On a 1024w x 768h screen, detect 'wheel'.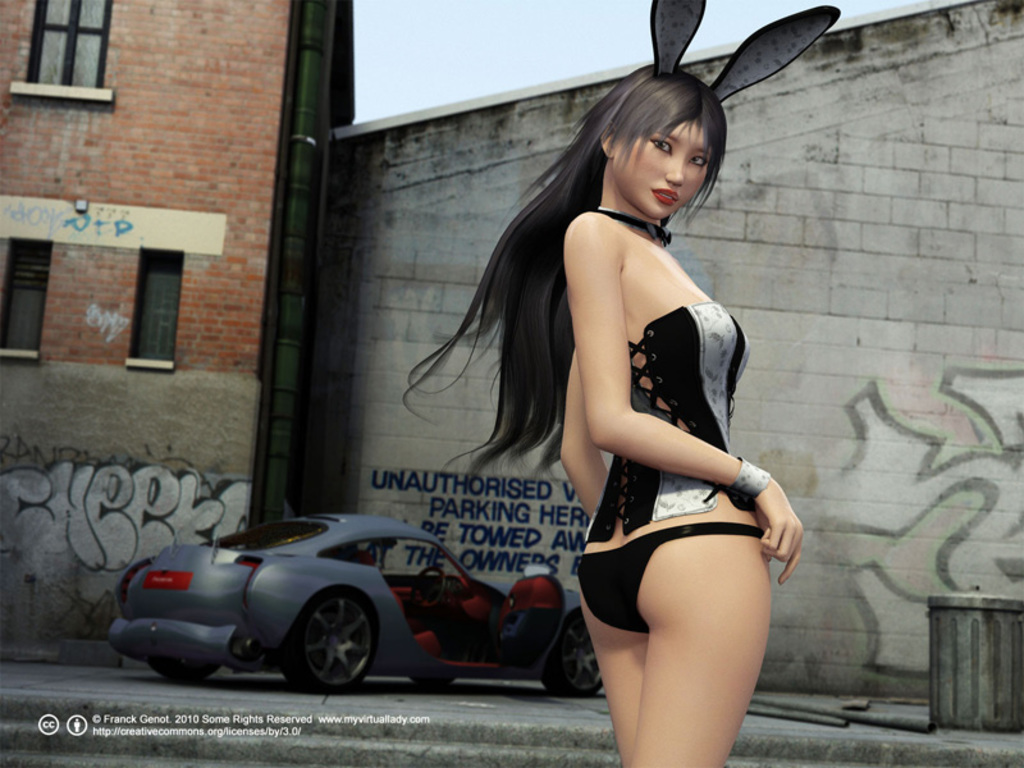
BBox(536, 611, 611, 700).
